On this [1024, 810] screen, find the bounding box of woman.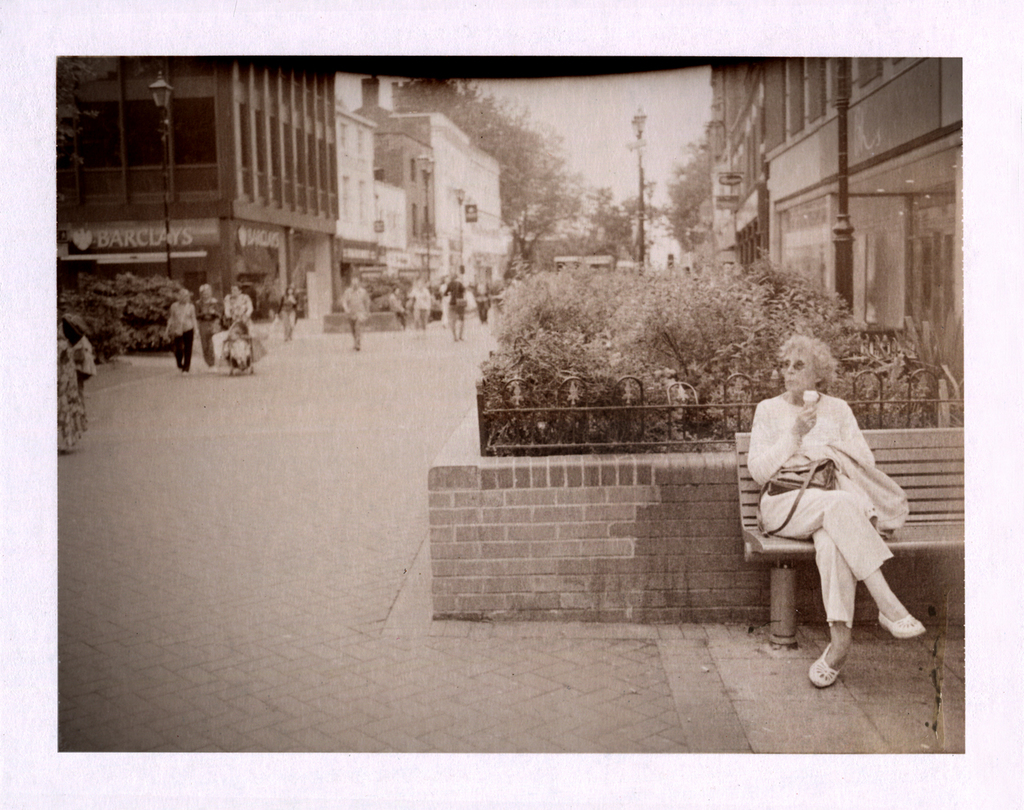
Bounding box: BBox(389, 284, 409, 336).
